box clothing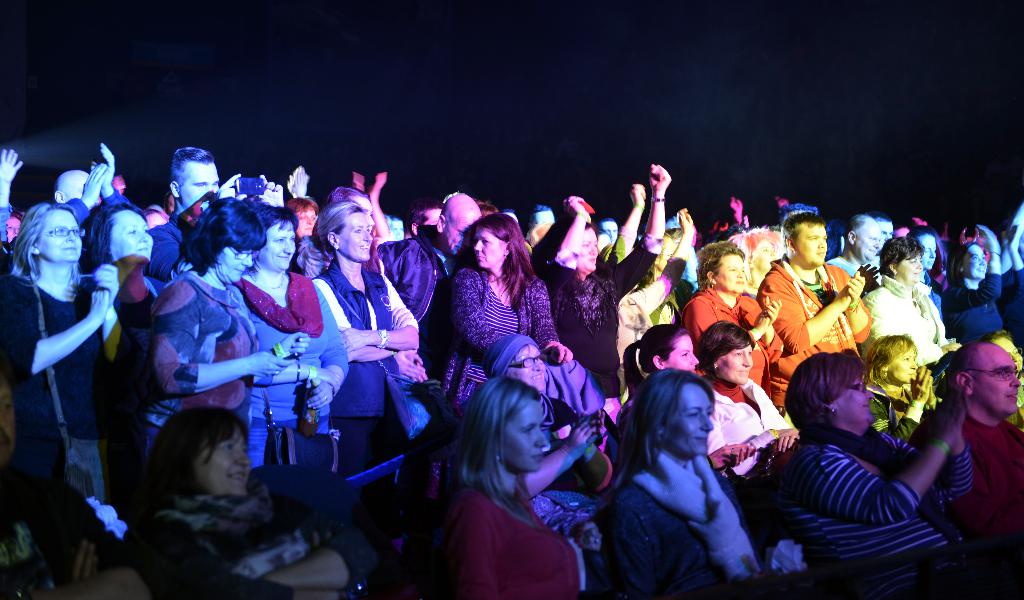
141:268:271:457
